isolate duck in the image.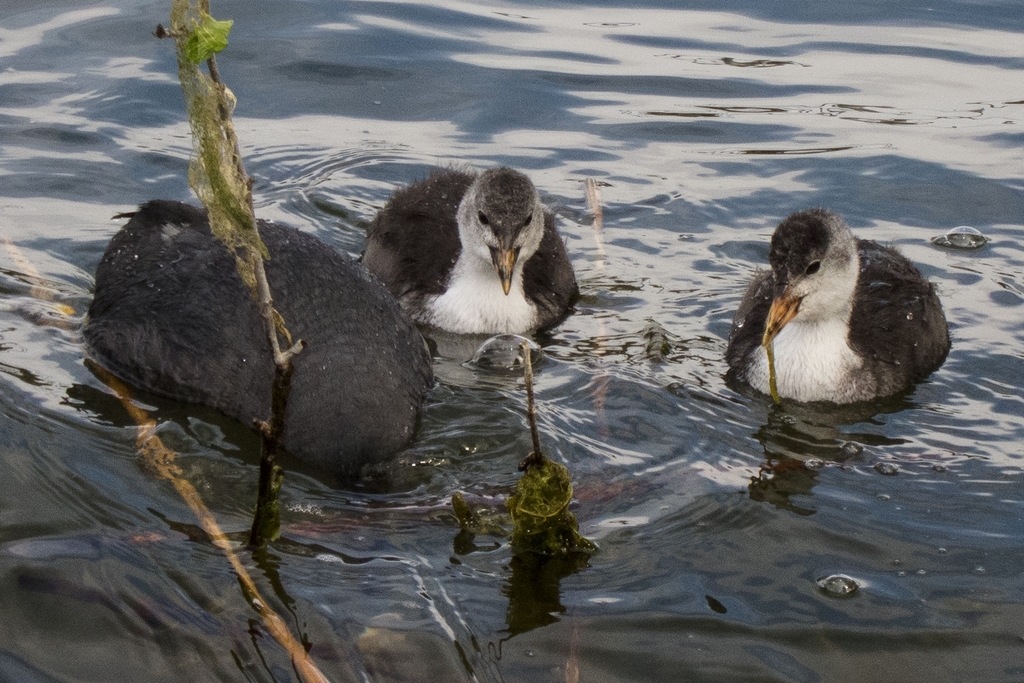
Isolated region: box=[355, 163, 586, 330].
